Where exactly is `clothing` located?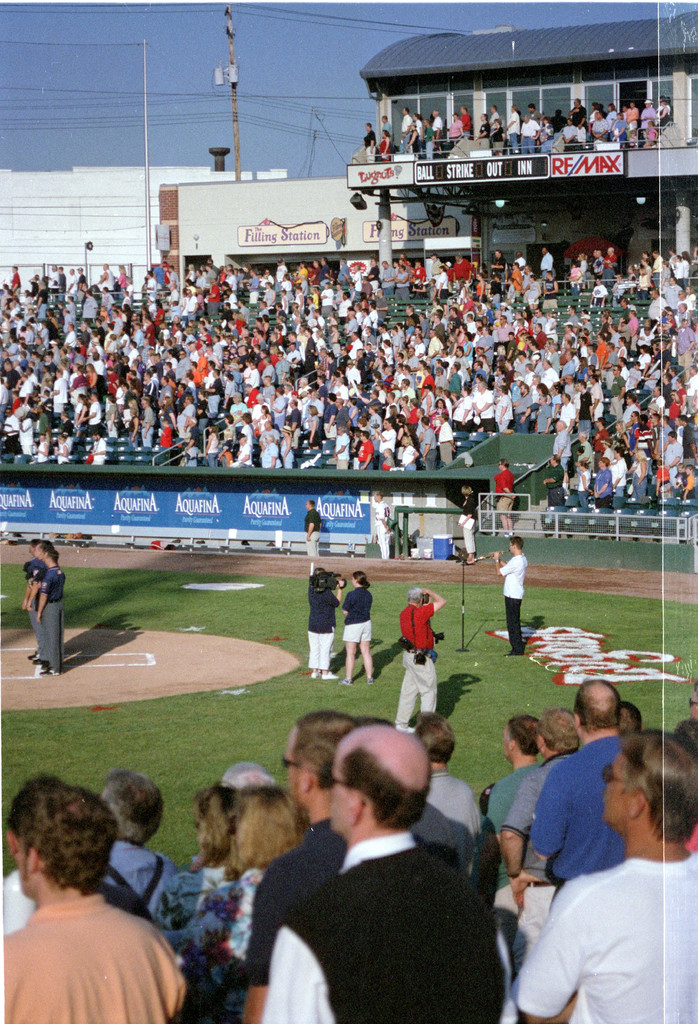
Its bounding box is <box>458,490,477,555</box>.
